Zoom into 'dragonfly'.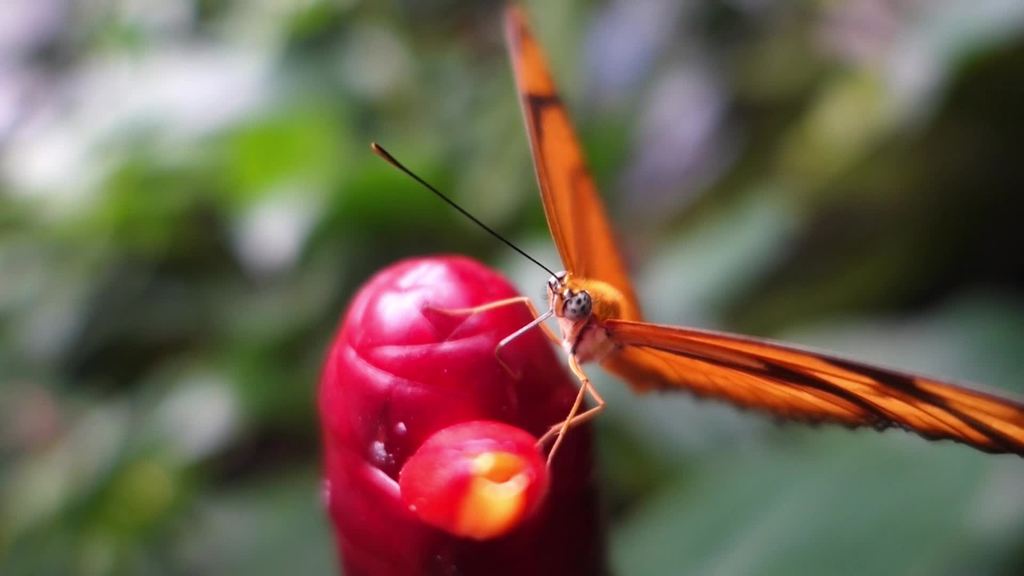
Zoom target: crop(371, 1, 1023, 475).
